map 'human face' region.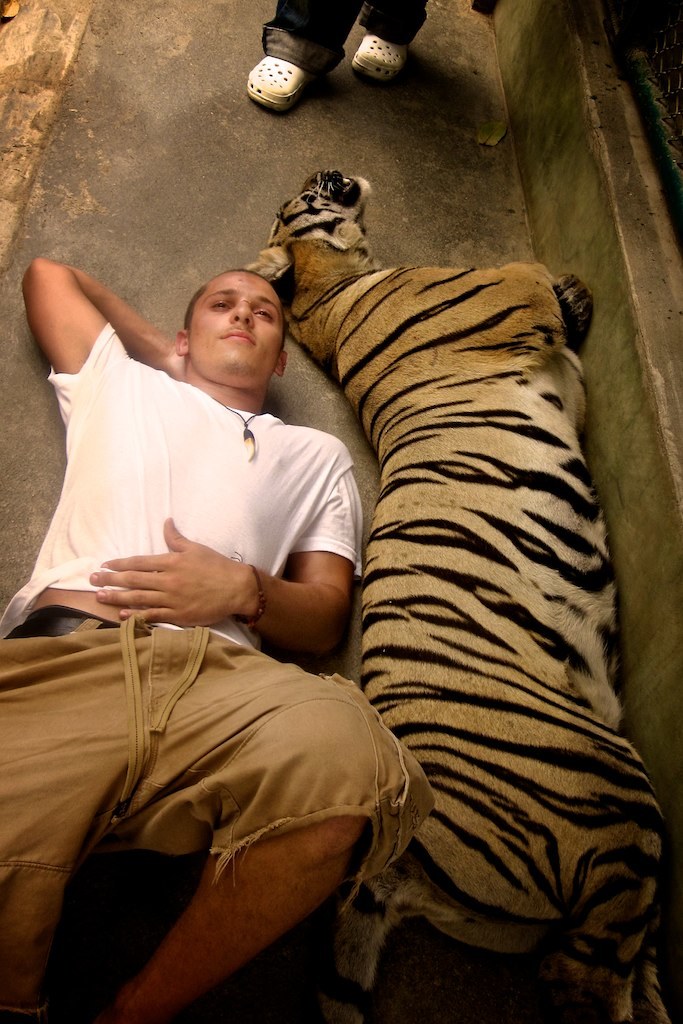
Mapped to l=190, t=275, r=284, b=378.
